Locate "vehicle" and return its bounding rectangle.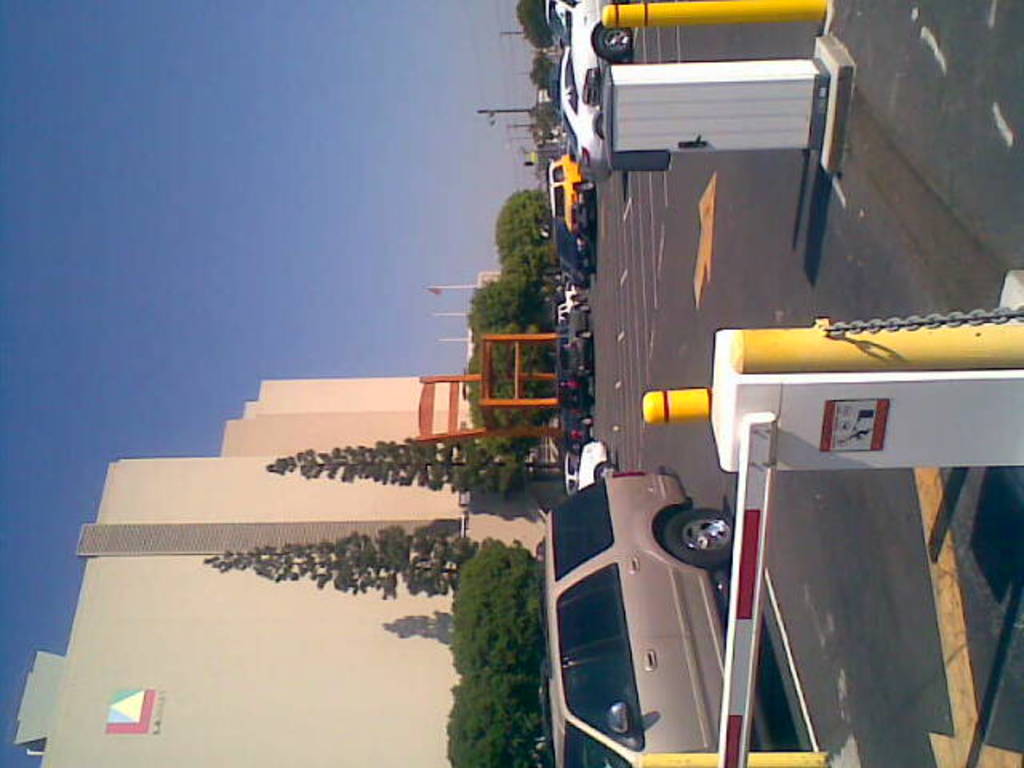
bbox(557, 42, 592, 174).
